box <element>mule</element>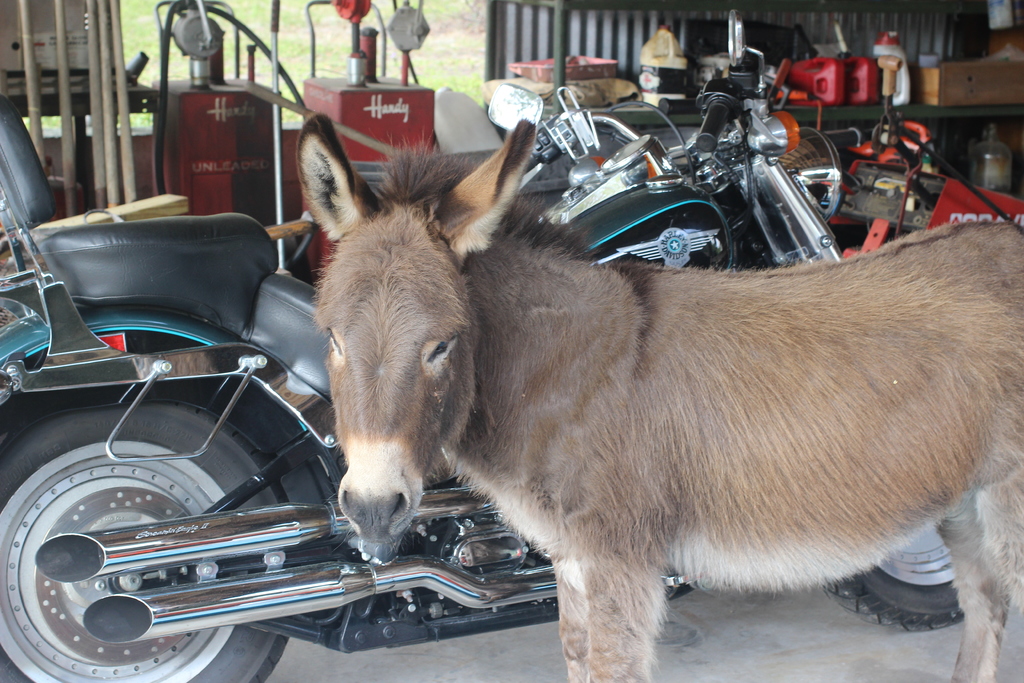
pyautogui.locateOnScreen(297, 118, 1023, 682)
